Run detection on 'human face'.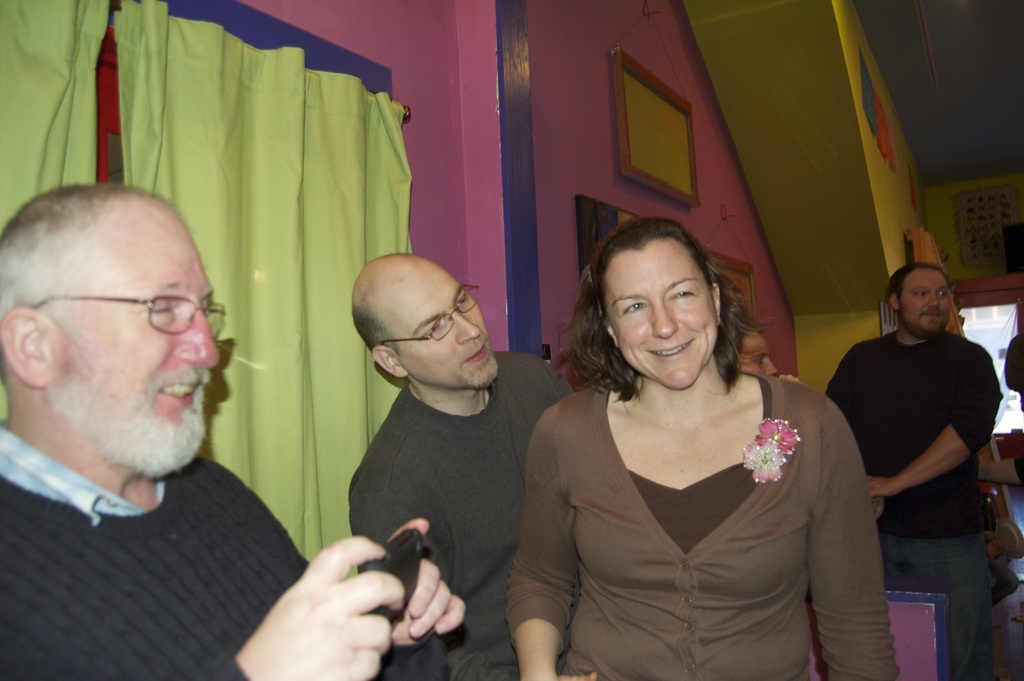
Result: 737/330/776/380.
